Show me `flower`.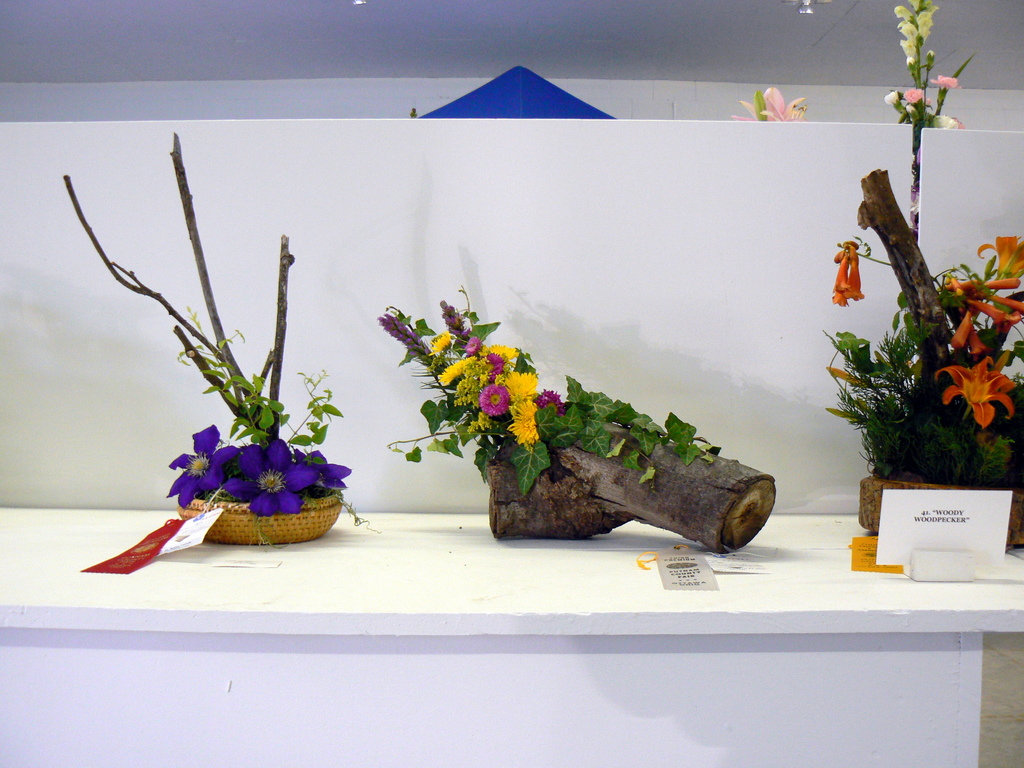
`flower` is here: x1=447, y1=355, x2=490, y2=412.
